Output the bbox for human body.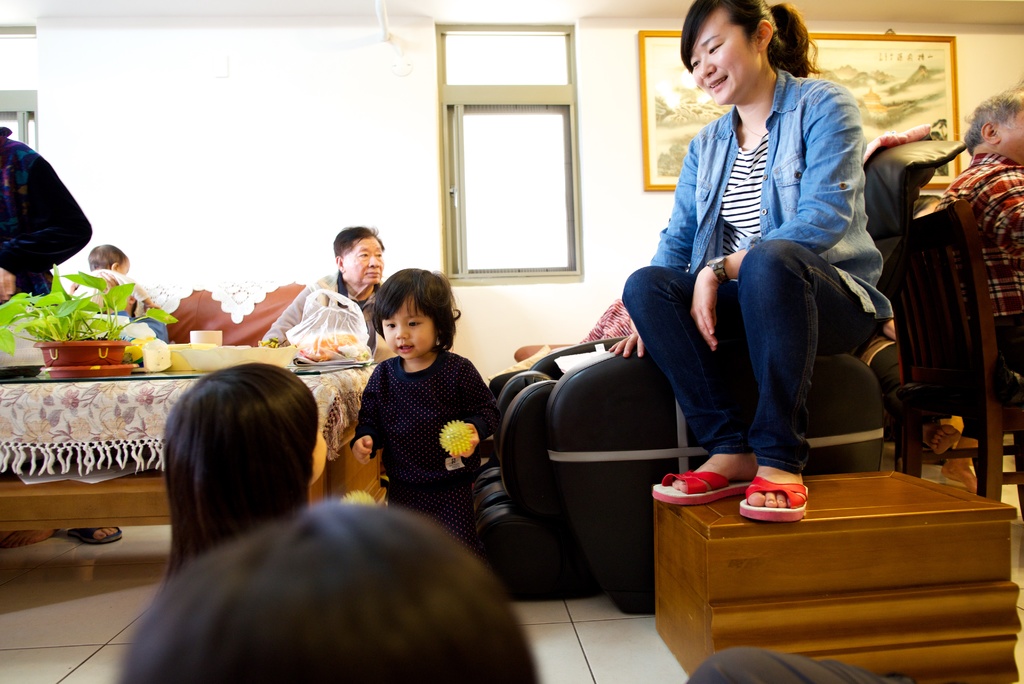
[x1=620, y1=0, x2=877, y2=531].
